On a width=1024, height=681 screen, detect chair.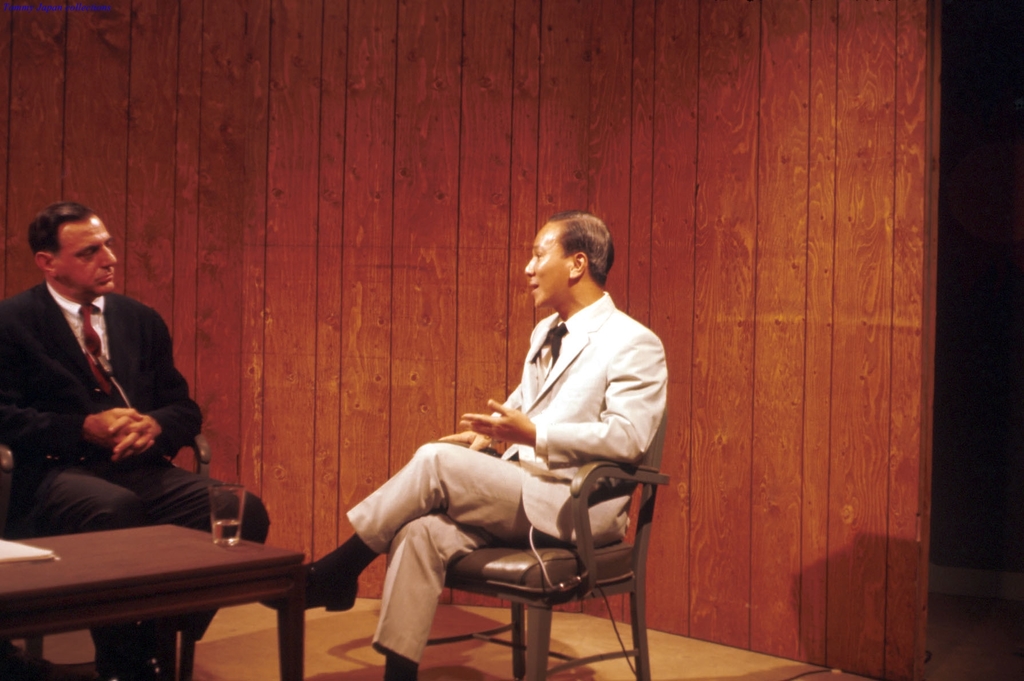
box(460, 408, 674, 680).
